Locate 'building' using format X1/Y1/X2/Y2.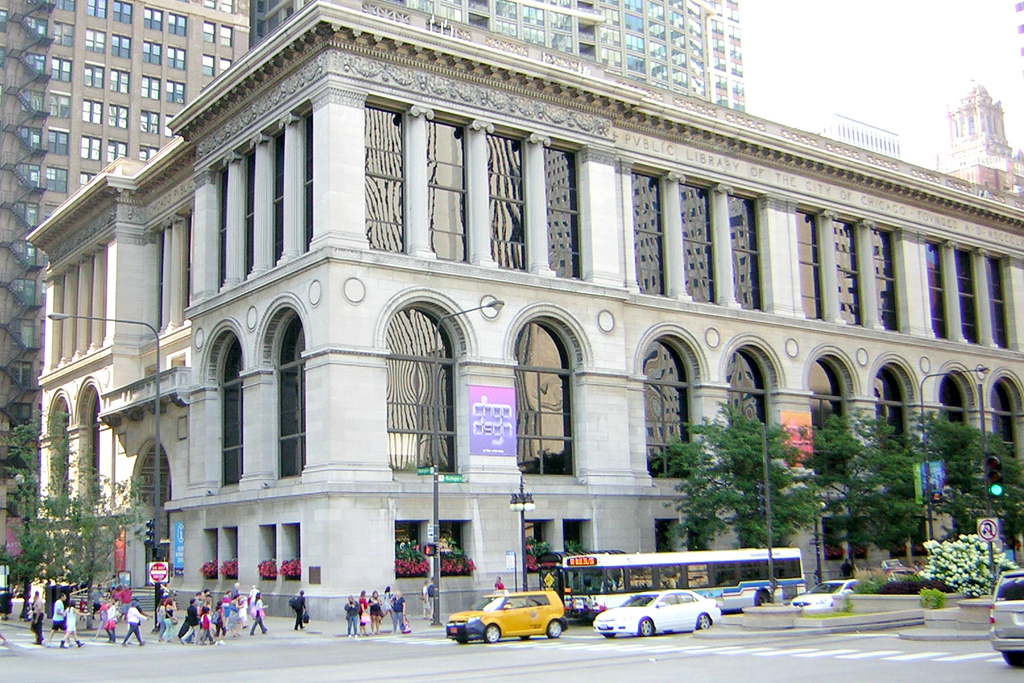
808/115/903/160.
